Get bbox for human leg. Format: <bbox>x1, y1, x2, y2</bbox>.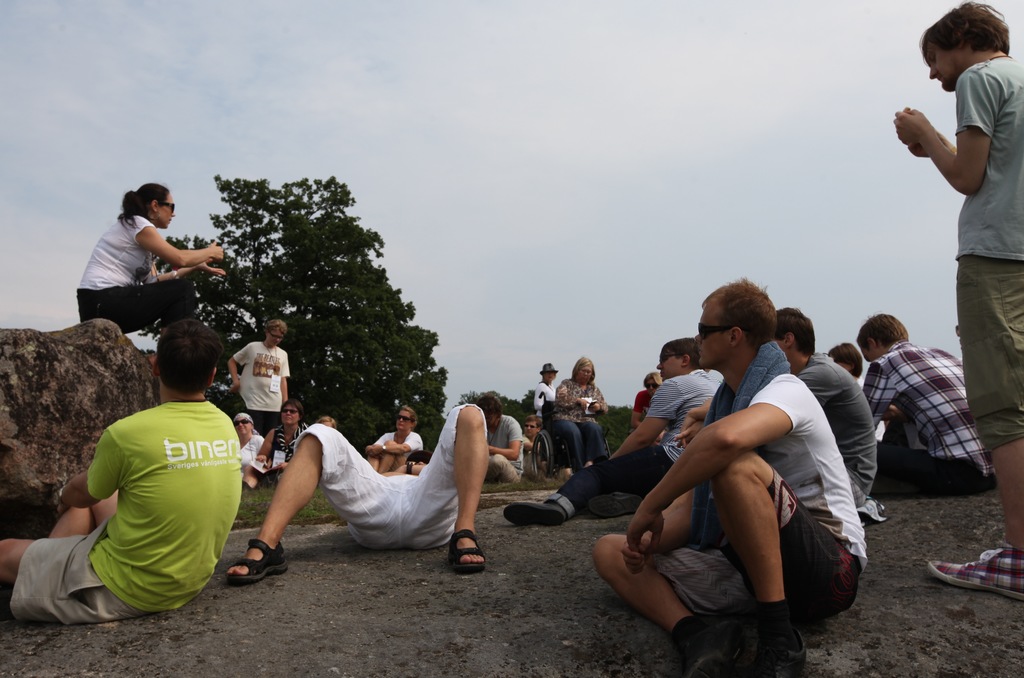
<bbox>408, 404, 489, 571</bbox>.
